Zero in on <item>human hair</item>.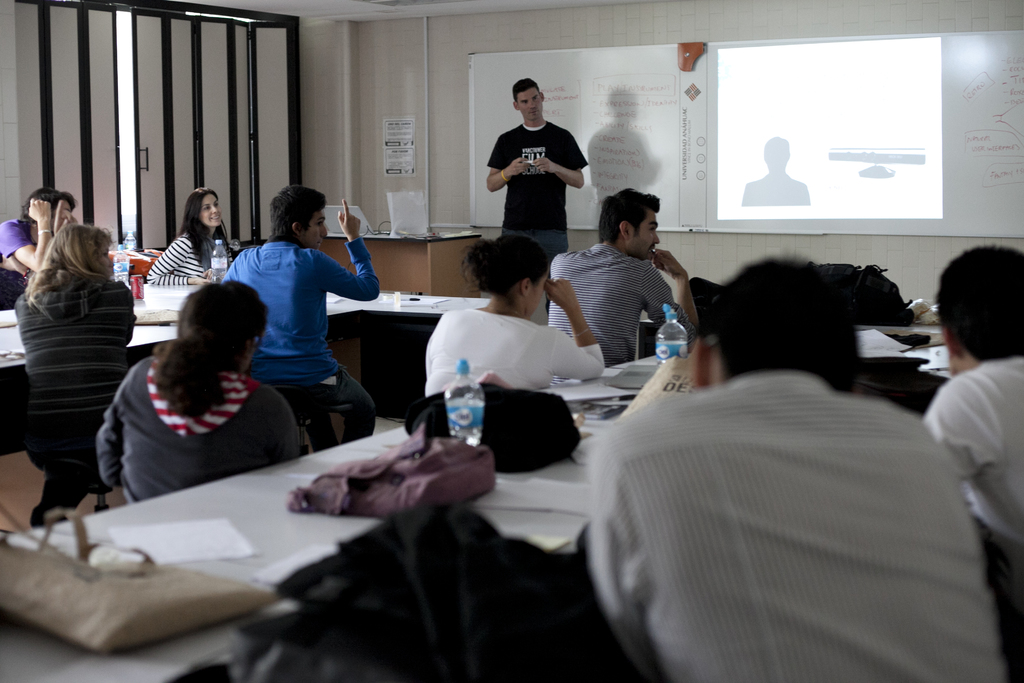
Zeroed in: l=172, t=188, r=237, b=269.
